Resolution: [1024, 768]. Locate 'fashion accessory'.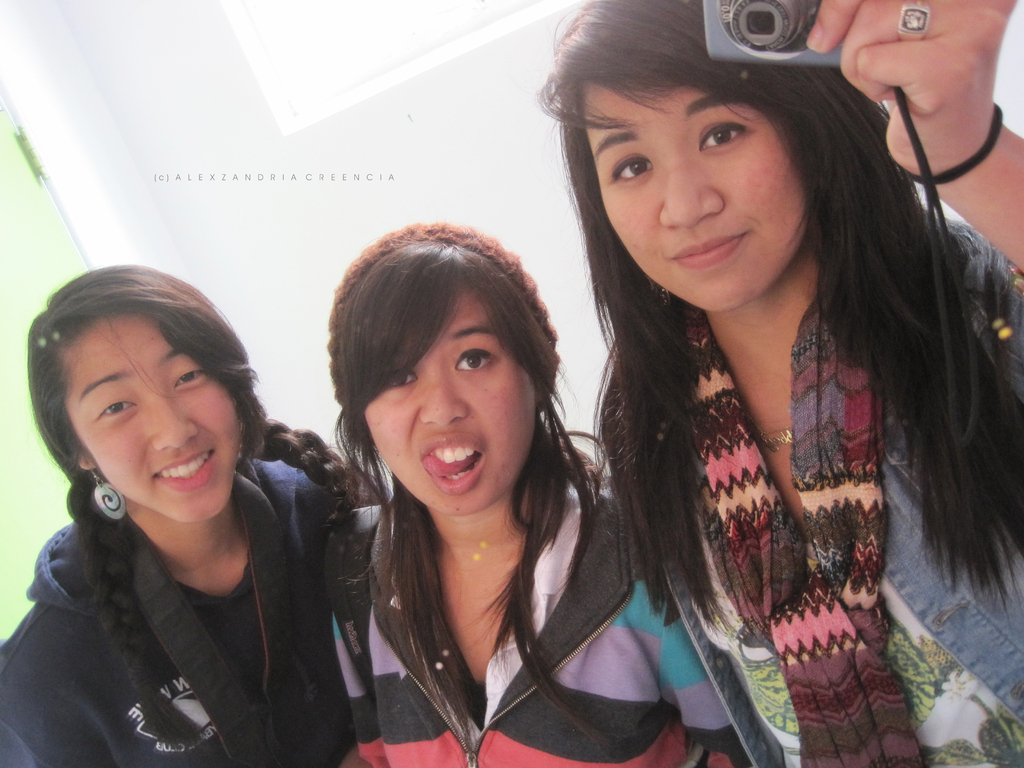
detection(911, 101, 1004, 186).
